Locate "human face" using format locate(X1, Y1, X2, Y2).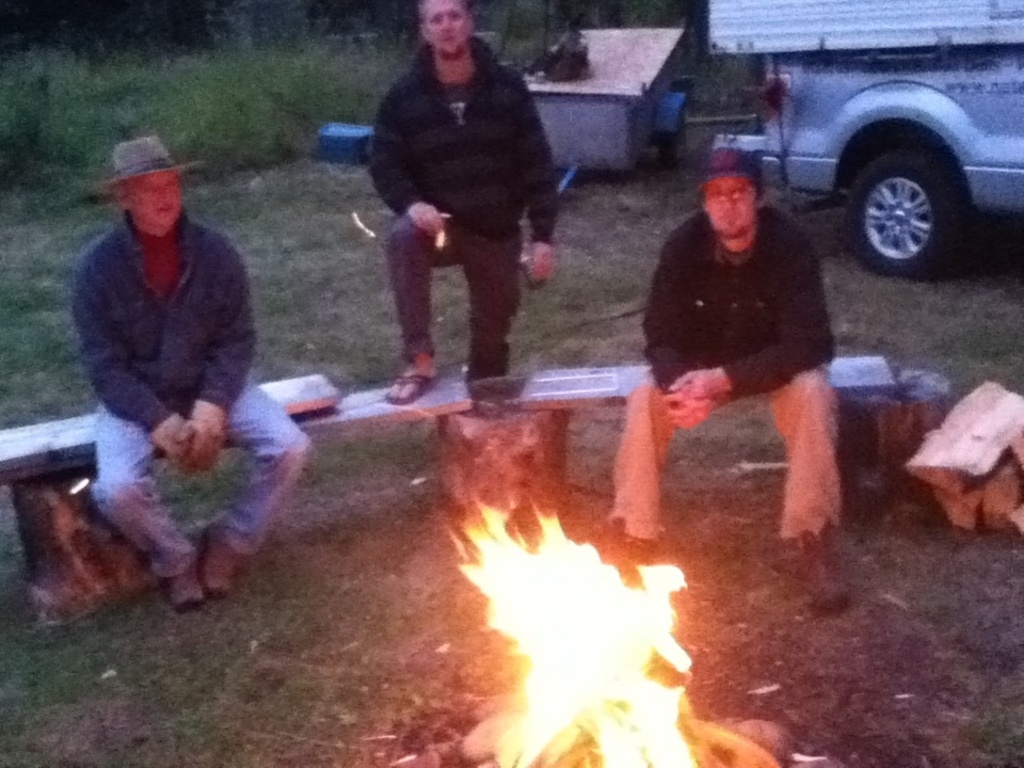
locate(422, 0, 469, 60).
